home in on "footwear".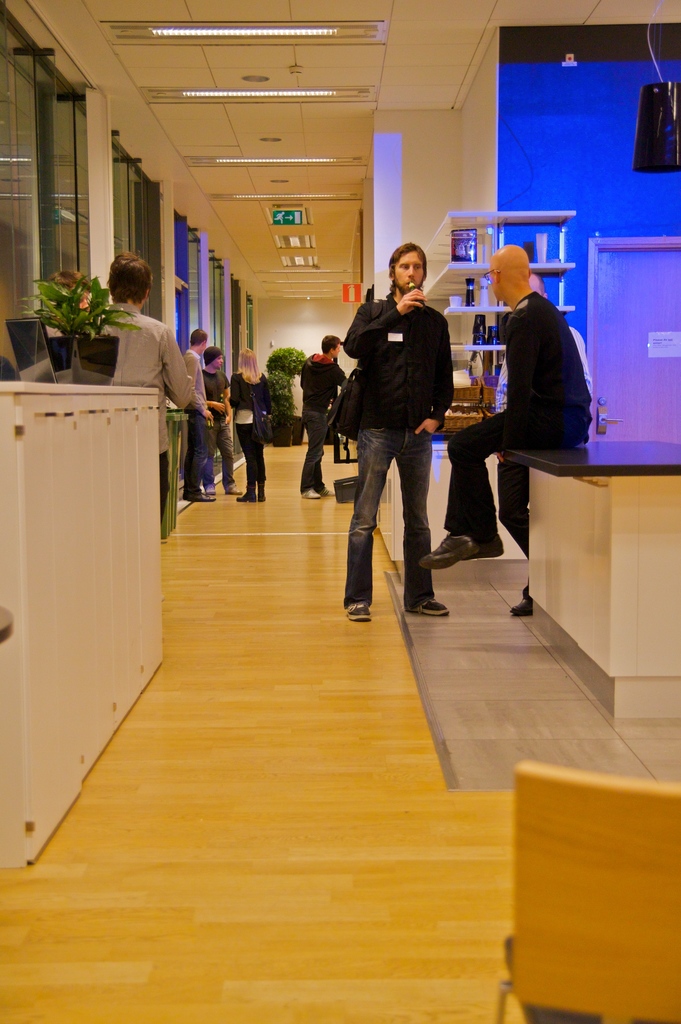
Homed in at crop(409, 598, 449, 619).
